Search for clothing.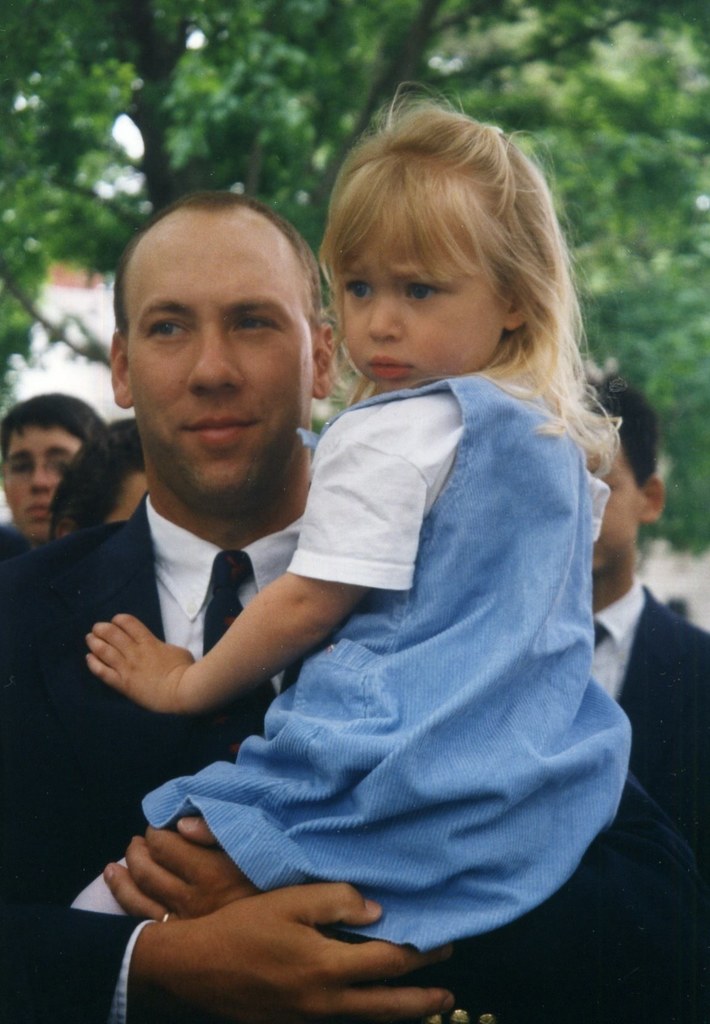
Found at bbox=(587, 581, 709, 1023).
